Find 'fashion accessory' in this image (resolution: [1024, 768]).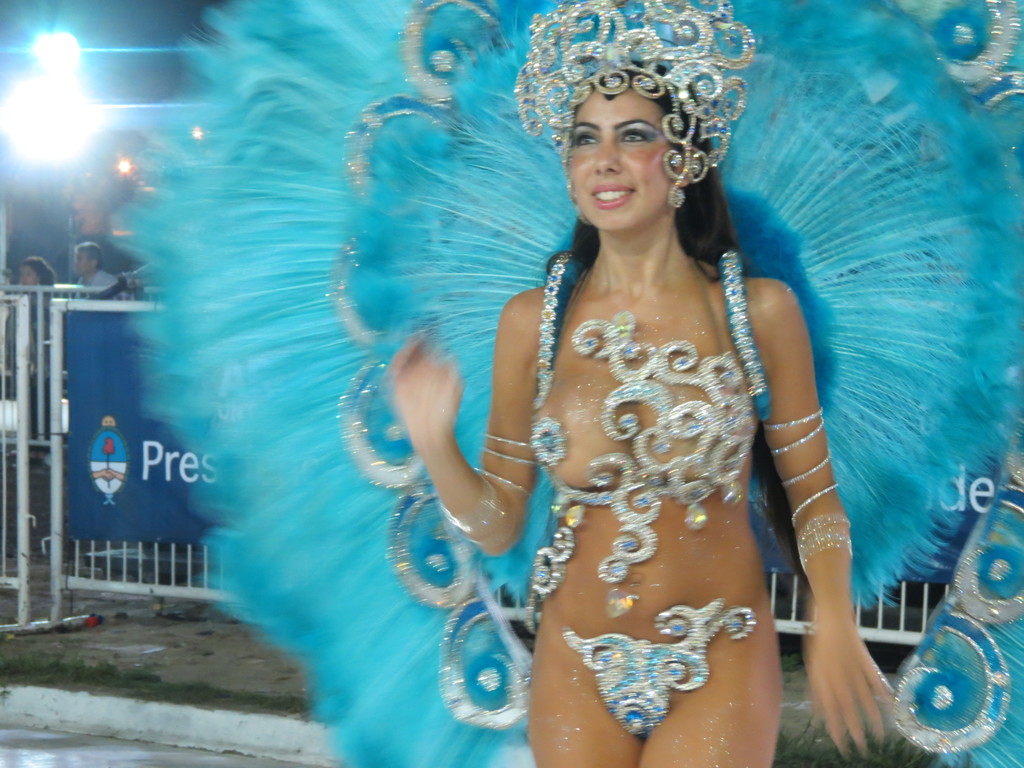
[x1=444, y1=474, x2=499, y2=541].
